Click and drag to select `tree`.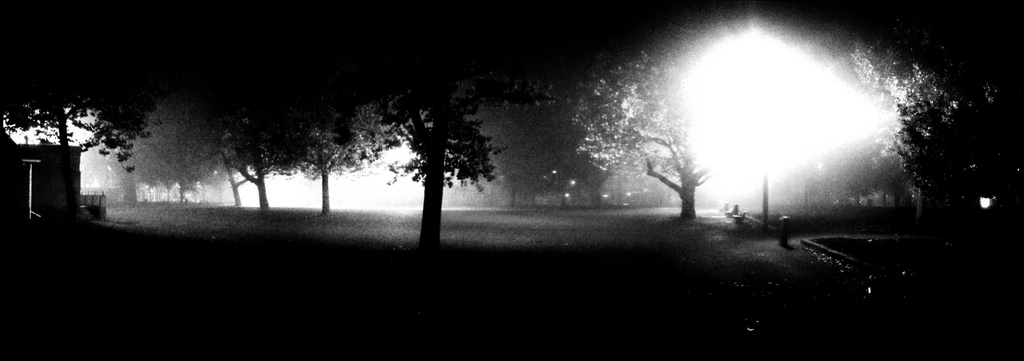
Selection: [847,28,1023,222].
